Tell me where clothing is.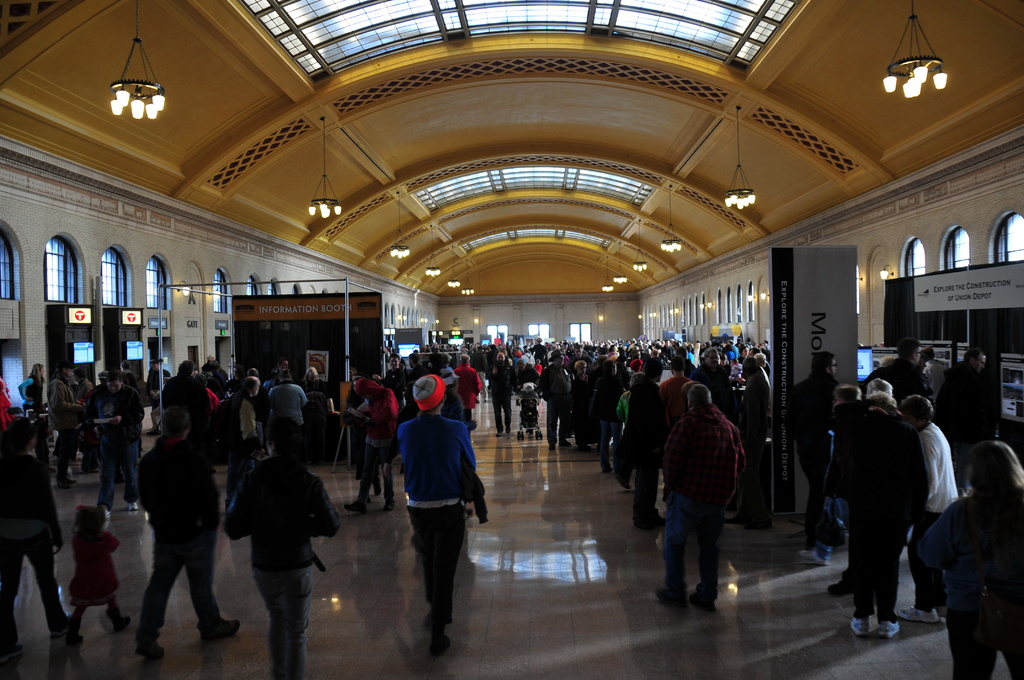
clothing is at (856,356,926,403).
